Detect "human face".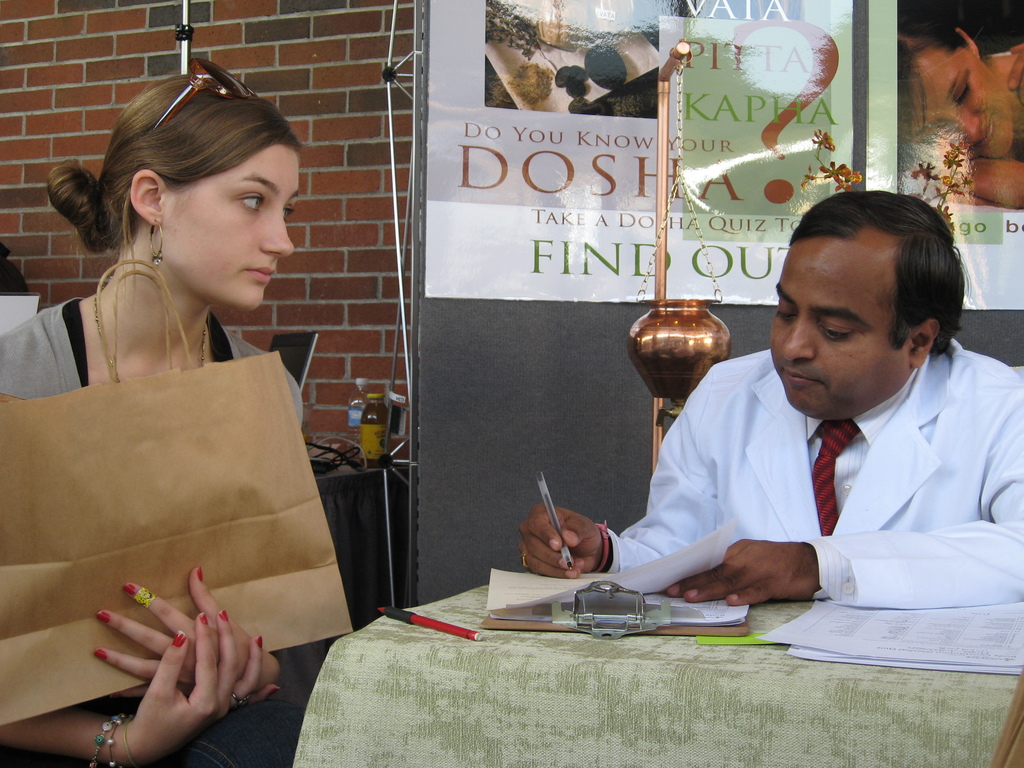
Detected at 908:50:1011:161.
